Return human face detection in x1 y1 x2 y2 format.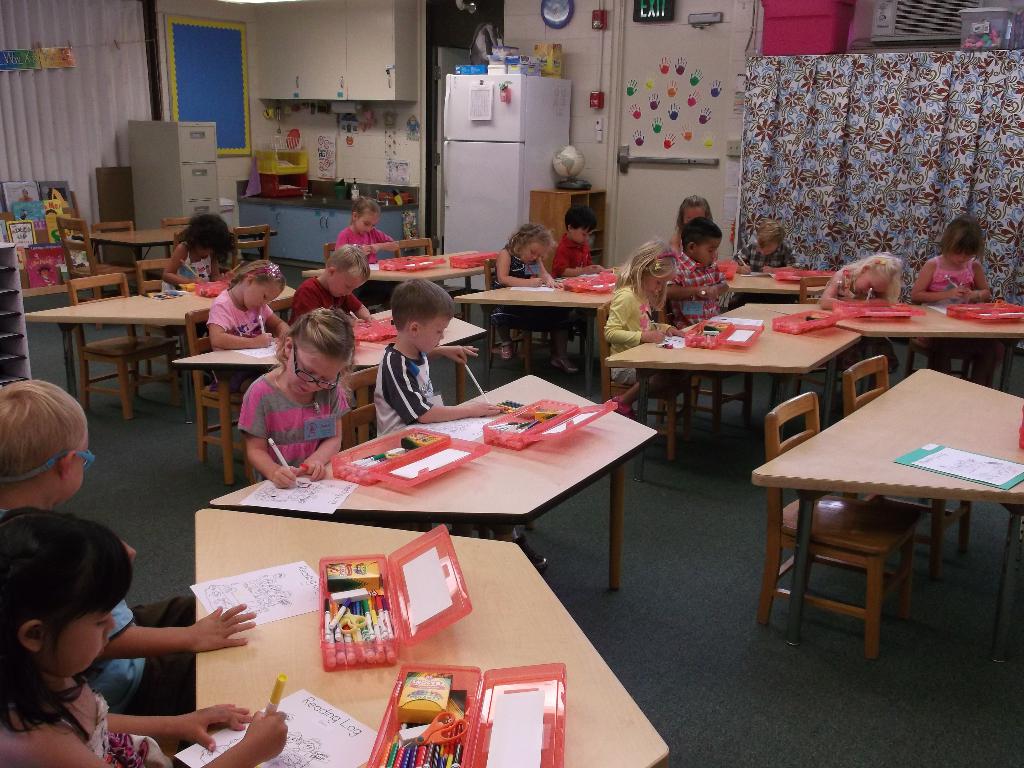
641 274 677 292.
